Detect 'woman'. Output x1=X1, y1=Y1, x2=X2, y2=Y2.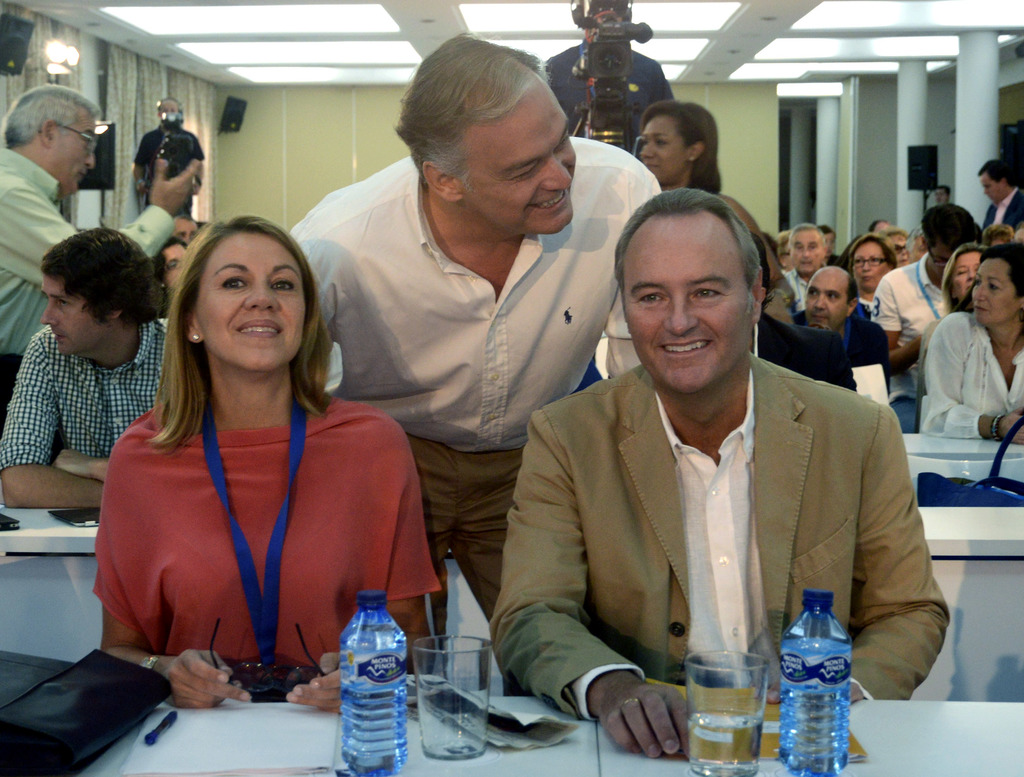
x1=849, y1=234, x2=898, y2=309.
